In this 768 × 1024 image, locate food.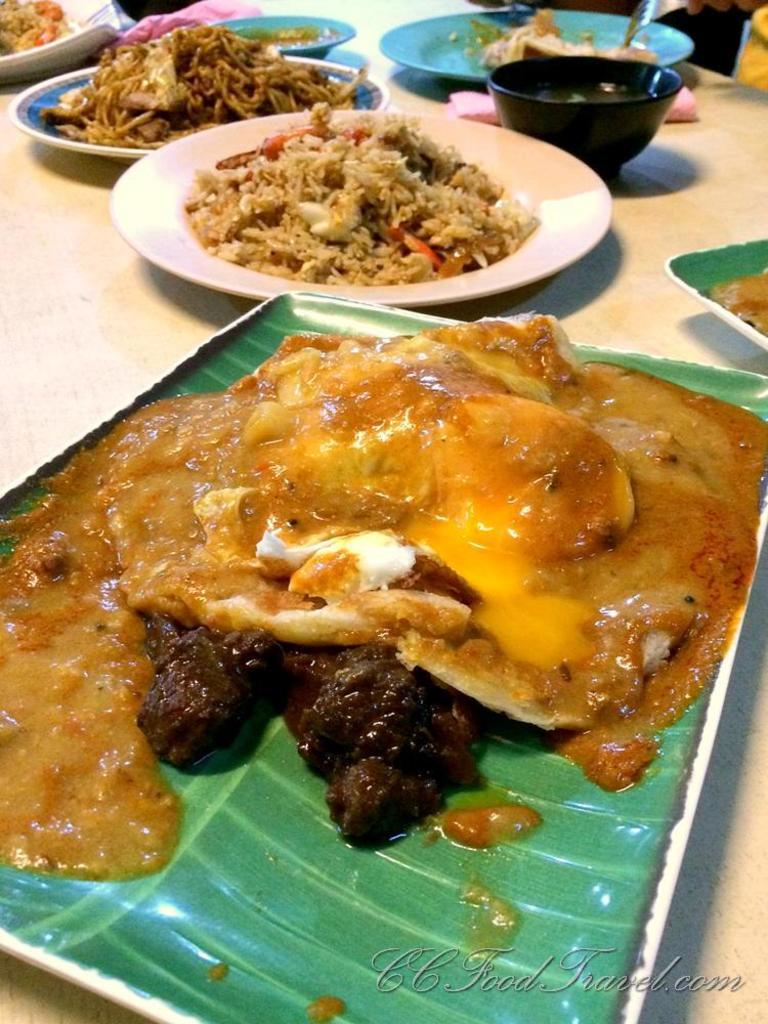
Bounding box: (478,13,642,76).
